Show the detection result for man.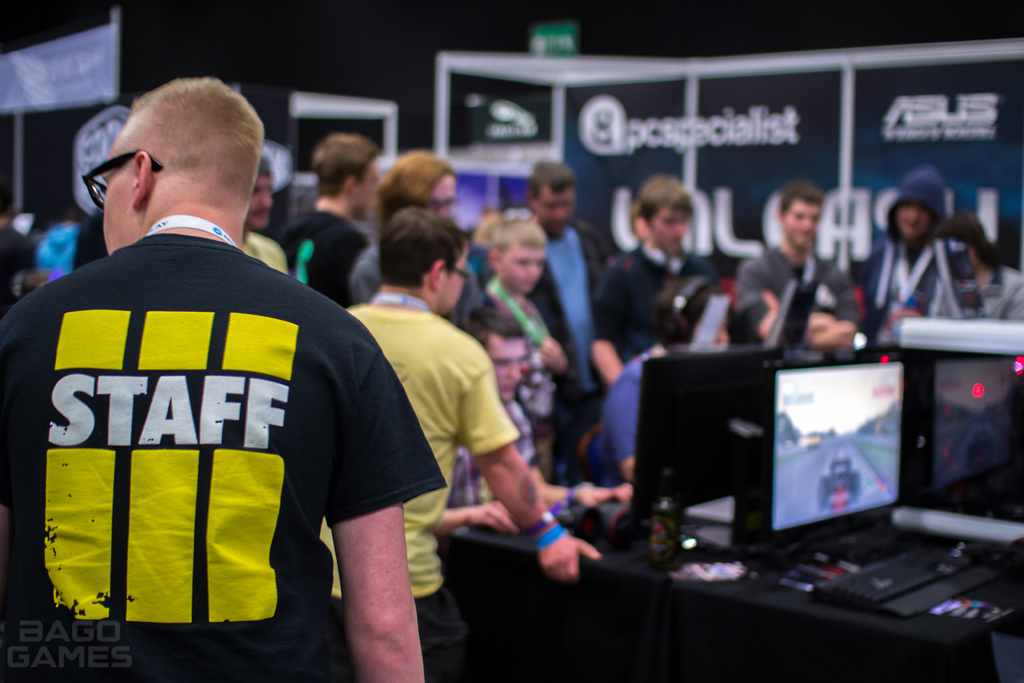
(left=729, top=179, right=866, bottom=363).
